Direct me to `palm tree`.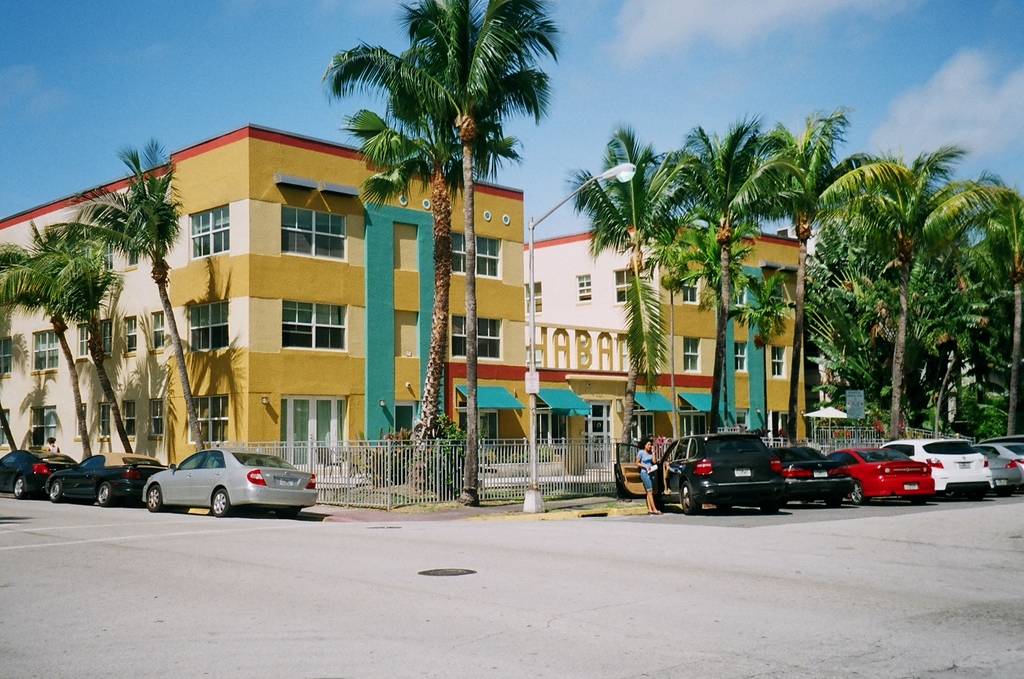
Direction: [899,239,1011,456].
